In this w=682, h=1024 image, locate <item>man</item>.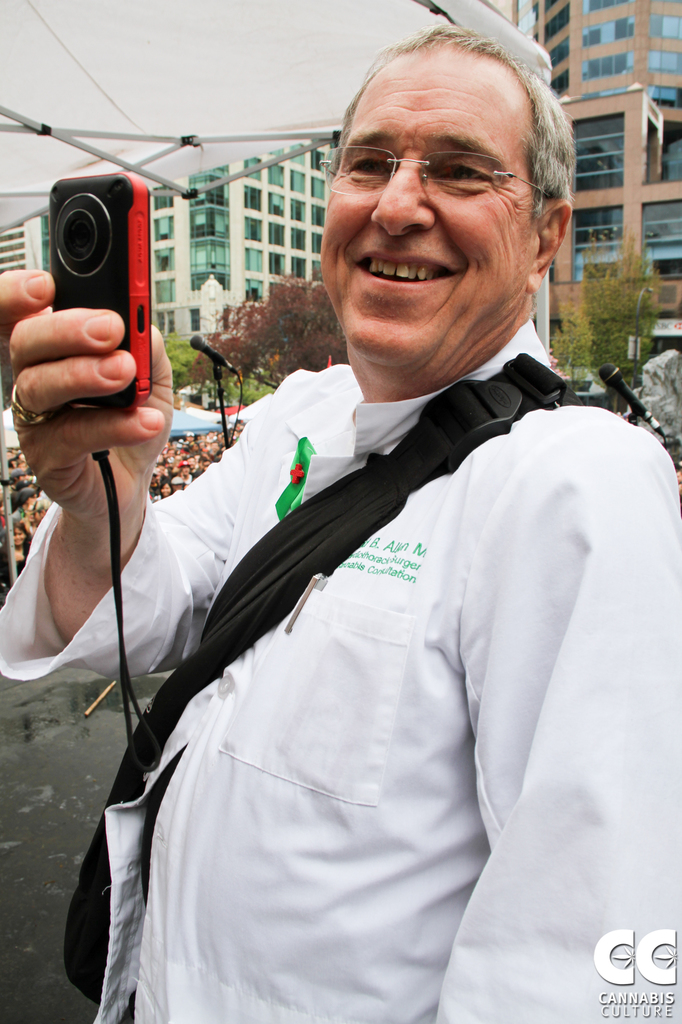
Bounding box: Rect(151, 70, 656, 995).
